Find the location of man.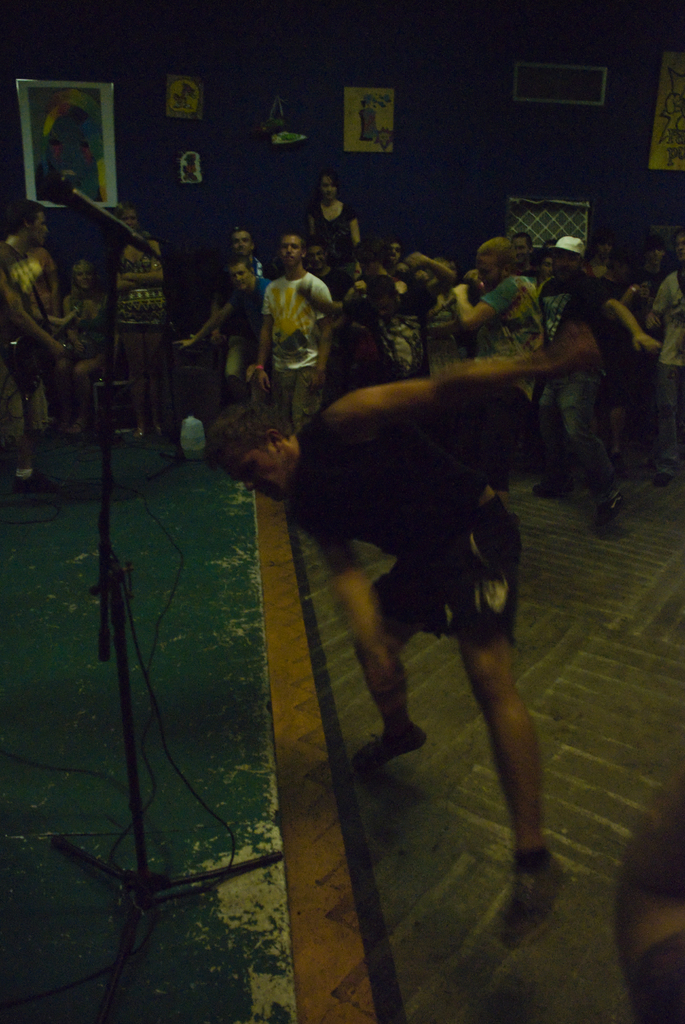
Location: rect(206, 227, 271, 400).
